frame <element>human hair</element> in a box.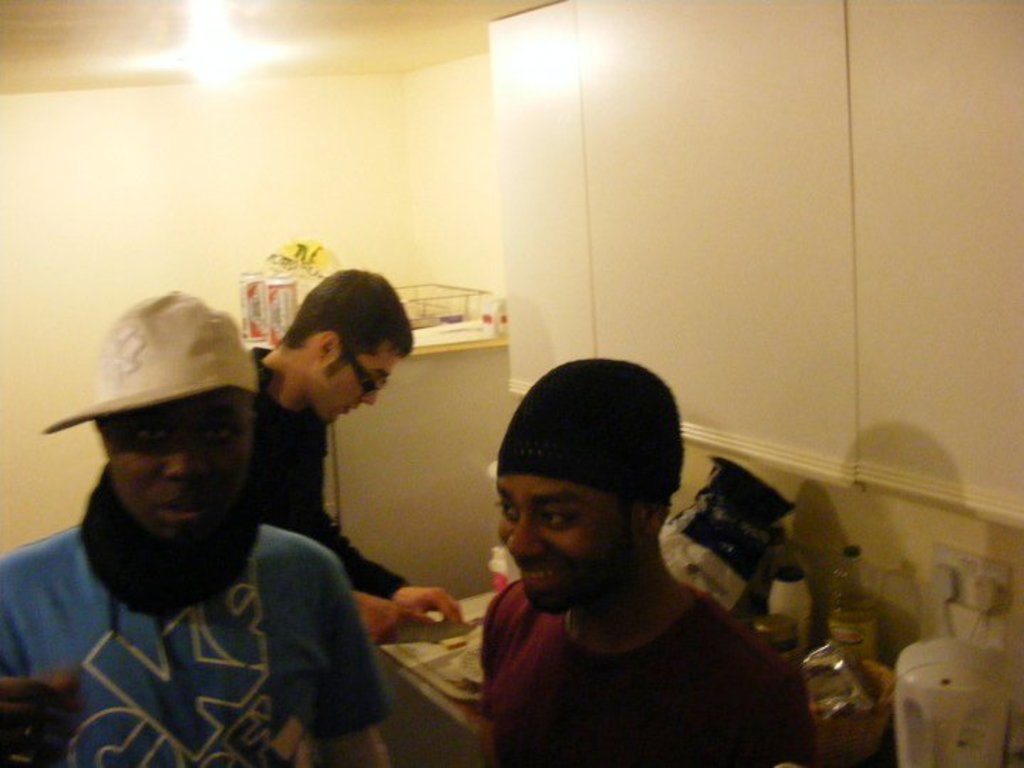
{"left": 265, "top": 272, "right": 387, "bottom": 383}.
